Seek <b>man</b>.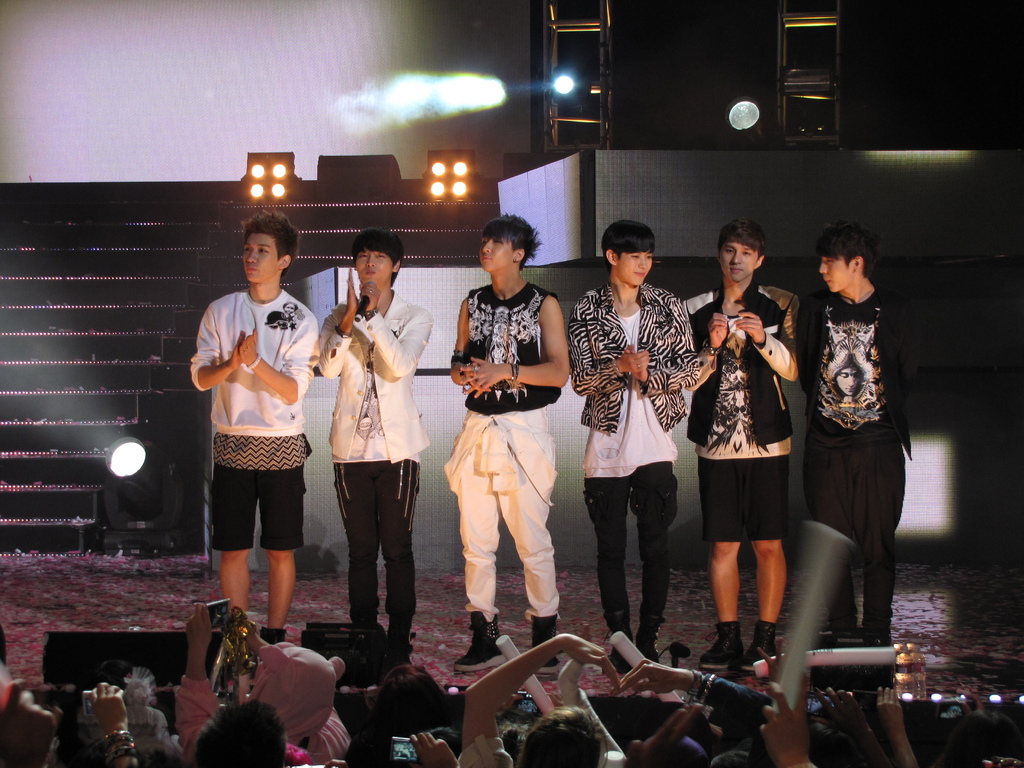
locate(181, 218, 325, 670).
